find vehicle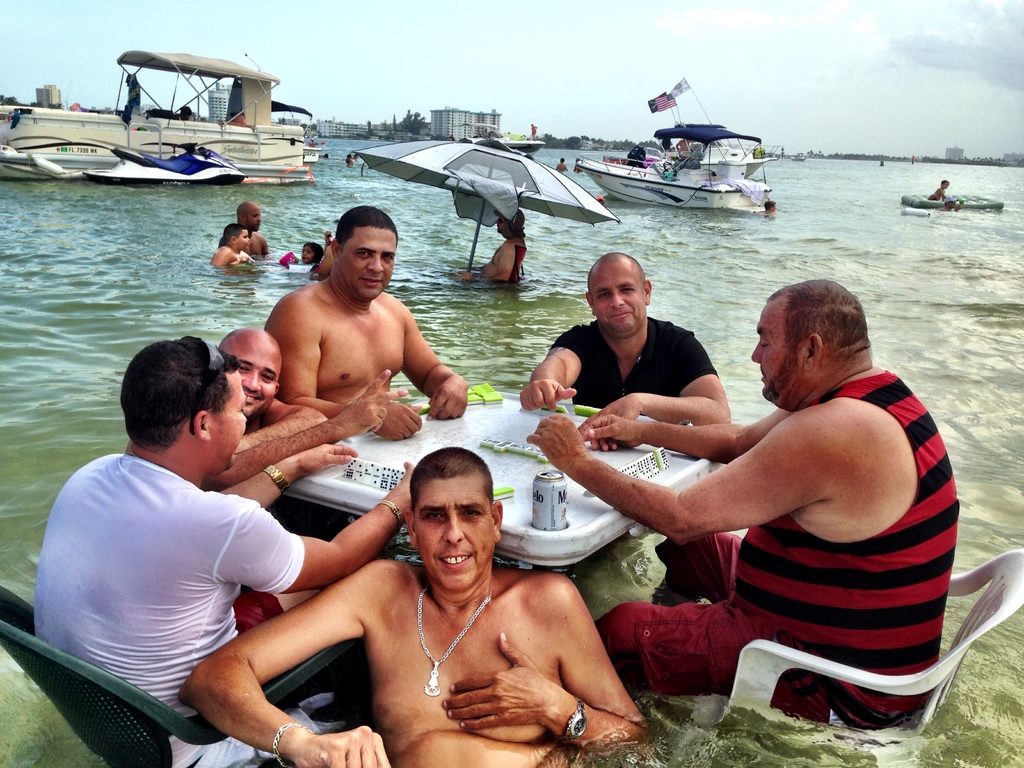
[x1=0, y1=51, x2=324, y2=189]
